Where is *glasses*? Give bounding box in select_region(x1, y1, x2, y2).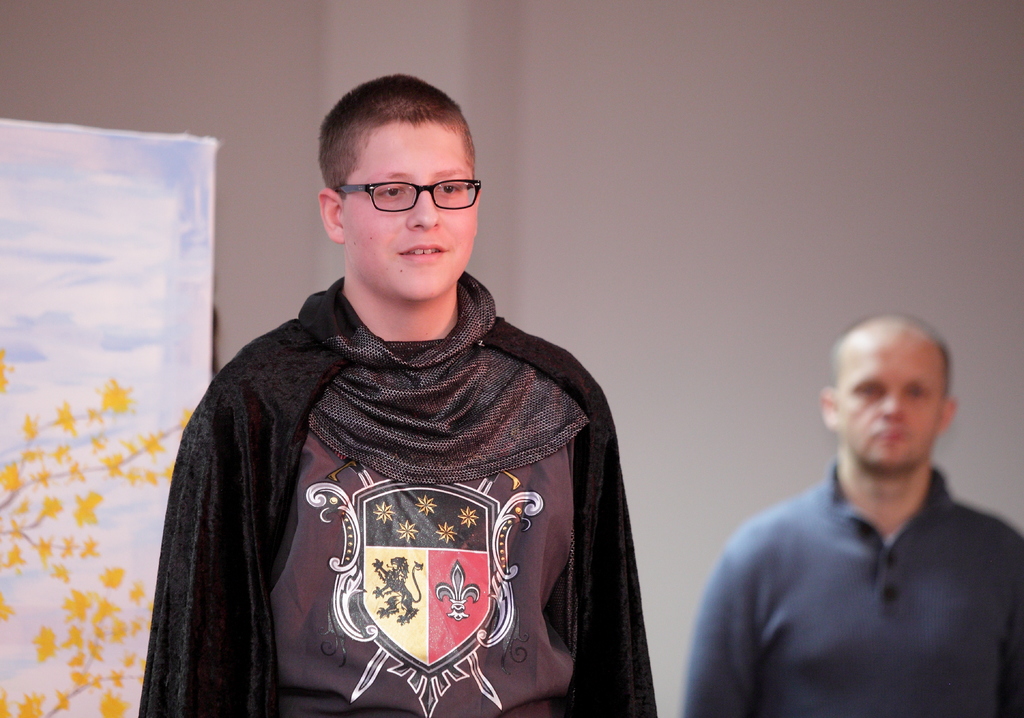
select_region(334, 162, 481, 215).
